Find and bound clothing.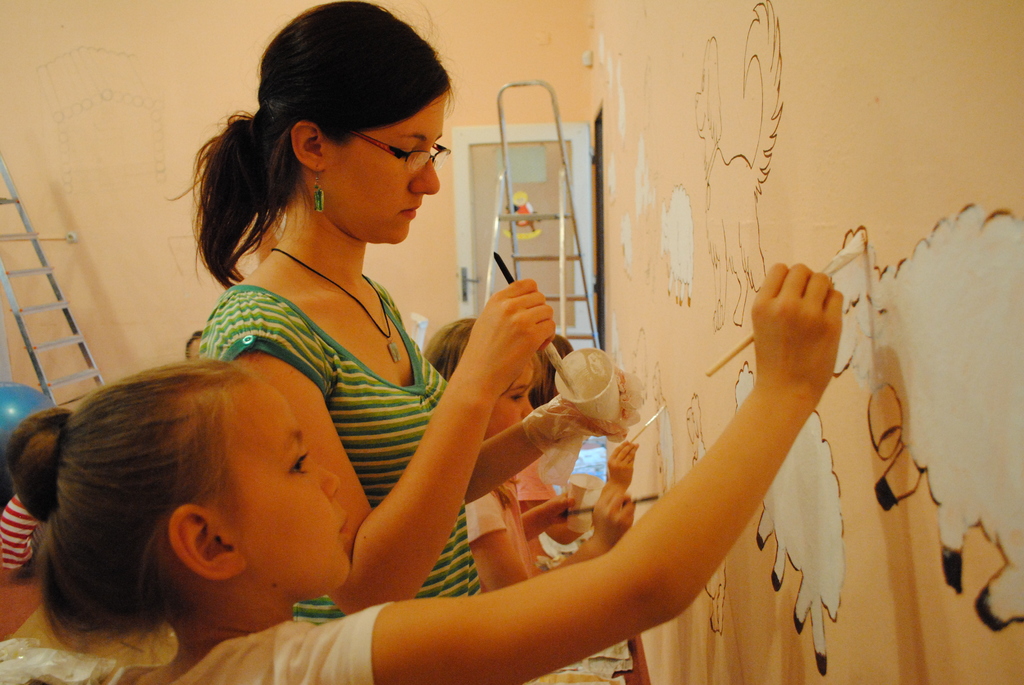
Bound: detection(0, 482, 45, 572).
